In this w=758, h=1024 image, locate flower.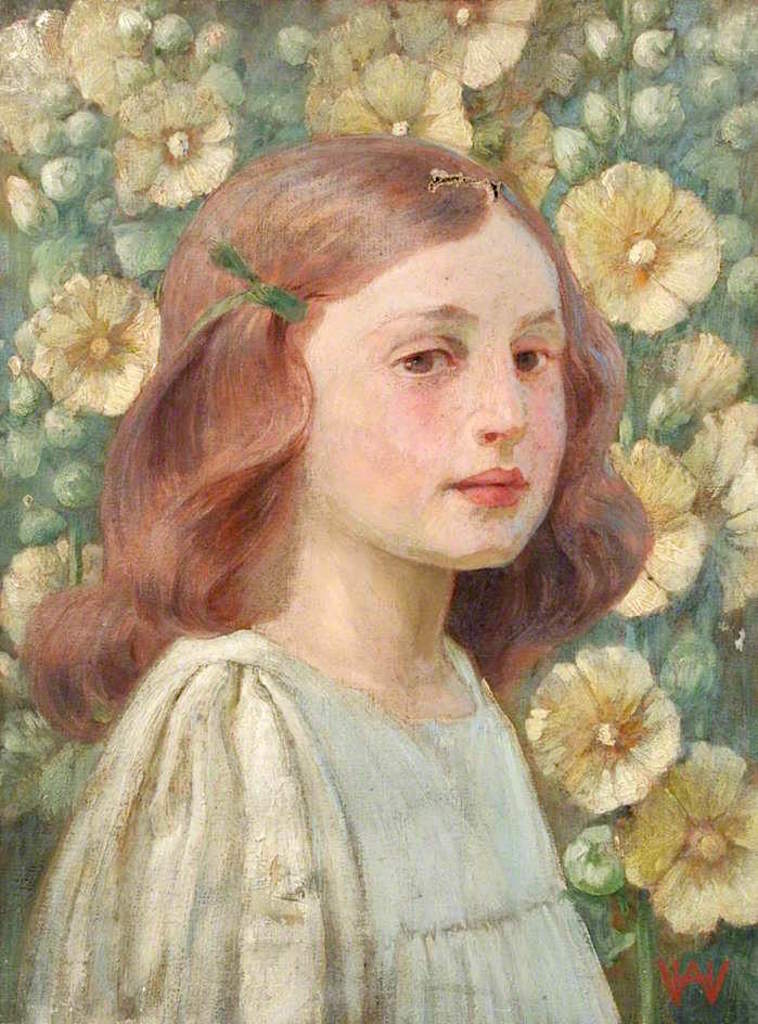
Bounding box: crop(680, 404, 757, 604).
